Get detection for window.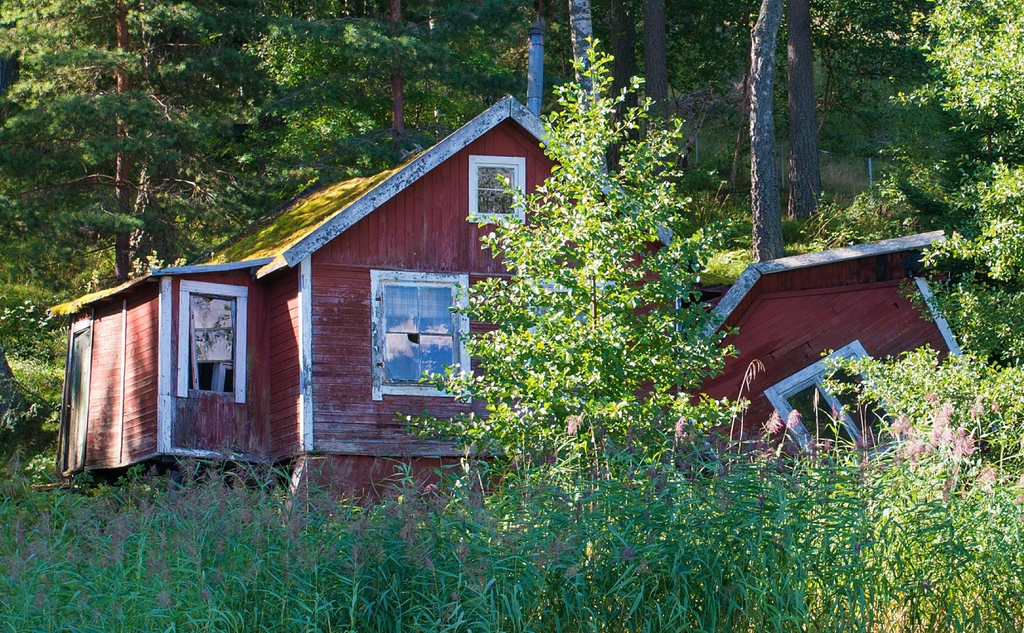
Detection: [left=369, top=251, right=468, bottom=396].
